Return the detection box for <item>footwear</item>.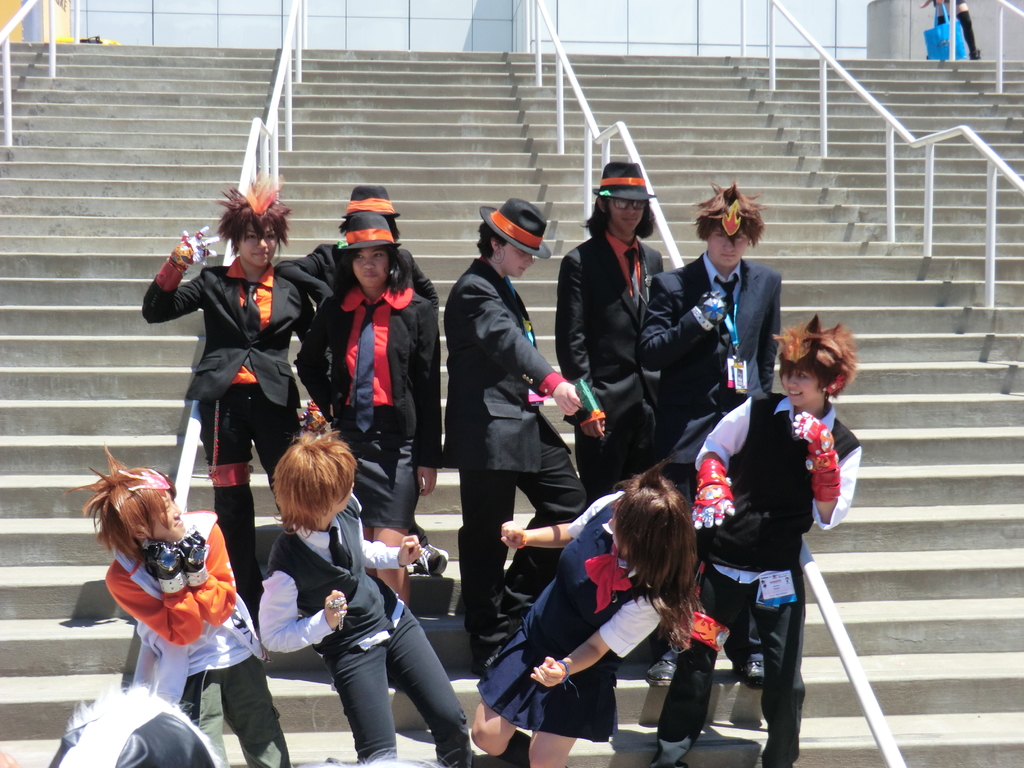
left=723, top=654, right=774, bottom=695.
